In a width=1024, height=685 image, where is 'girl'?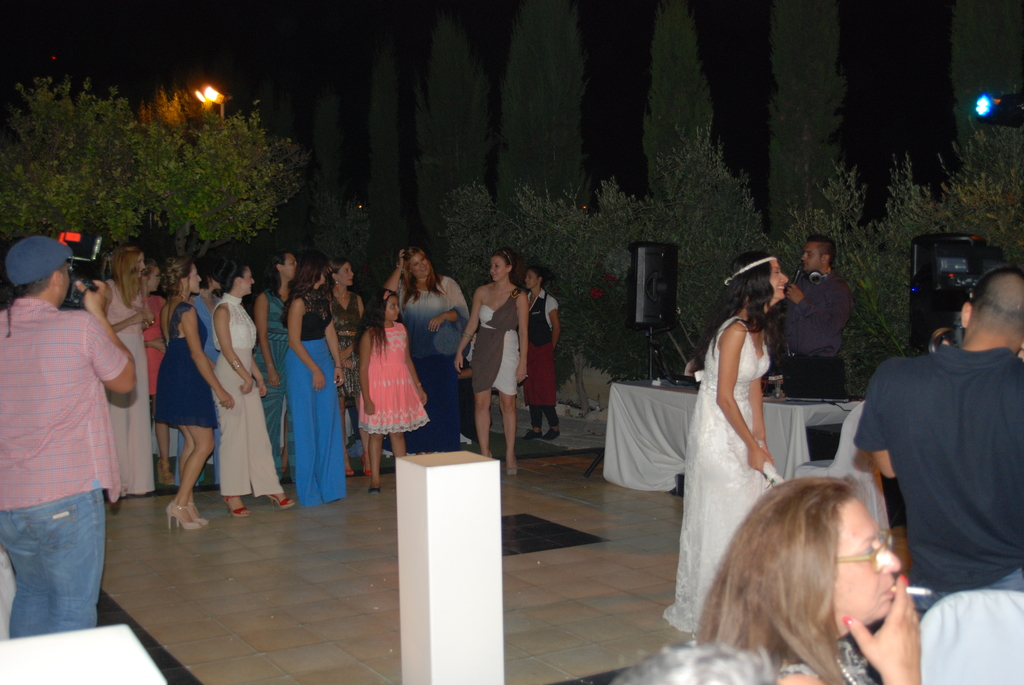
BBox(521, 264, 561, 439).
